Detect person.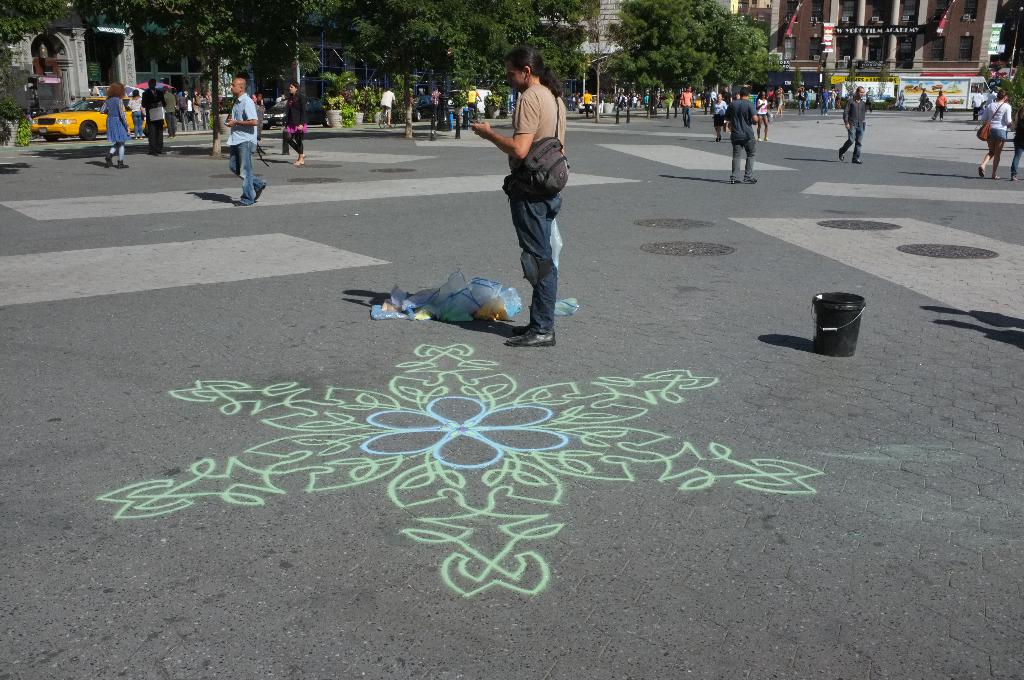
Detected at select_region(818, 89, 829, 117).
